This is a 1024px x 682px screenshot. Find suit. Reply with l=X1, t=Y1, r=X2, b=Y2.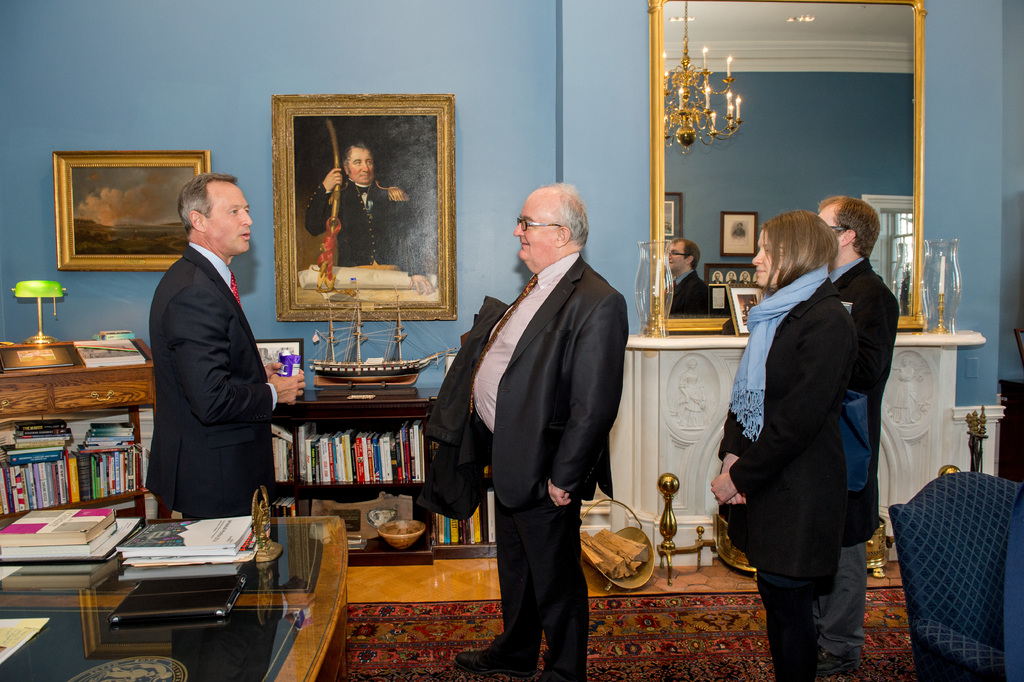
l=453, t=257, r=622, b=681.
